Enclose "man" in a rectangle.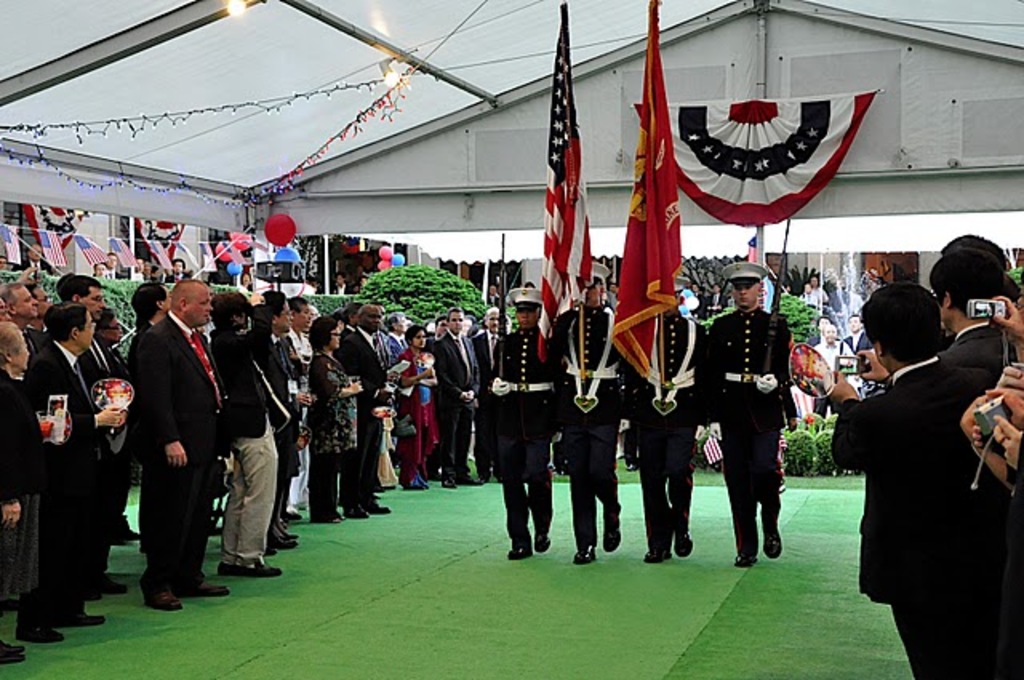
429 306 485 486.
